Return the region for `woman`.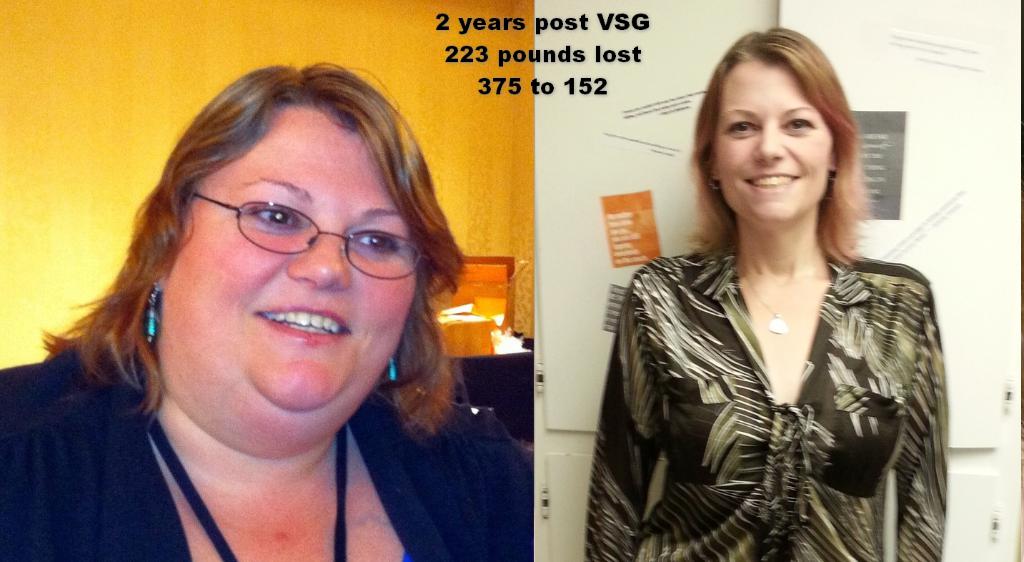
bbox=(592, 49, 968, 548).
